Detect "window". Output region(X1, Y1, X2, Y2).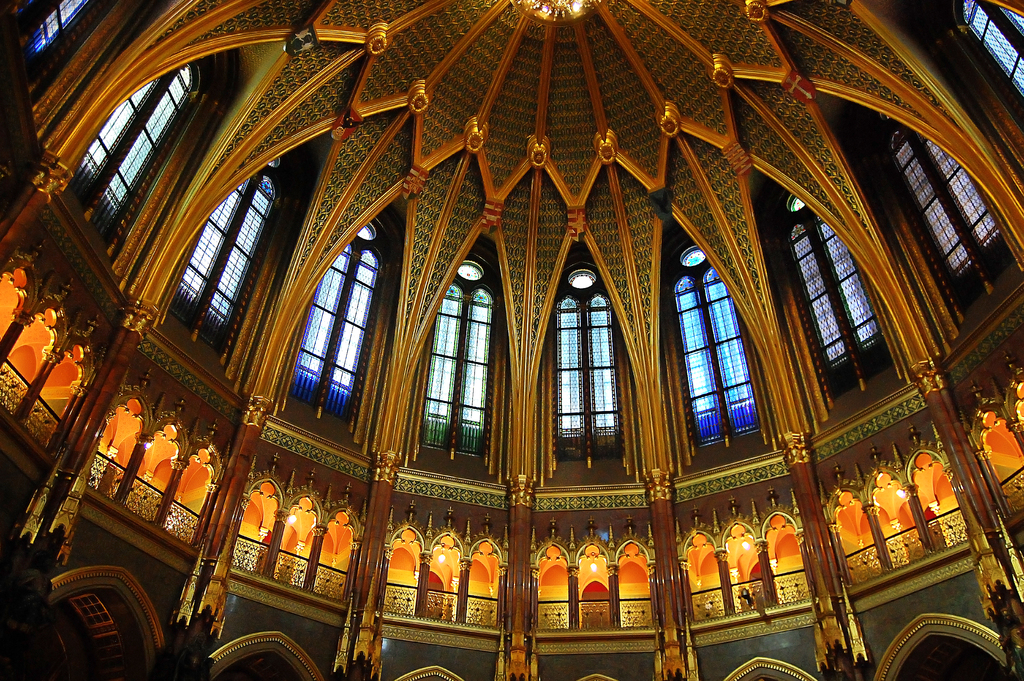
region(268, 213, 396, 432).
